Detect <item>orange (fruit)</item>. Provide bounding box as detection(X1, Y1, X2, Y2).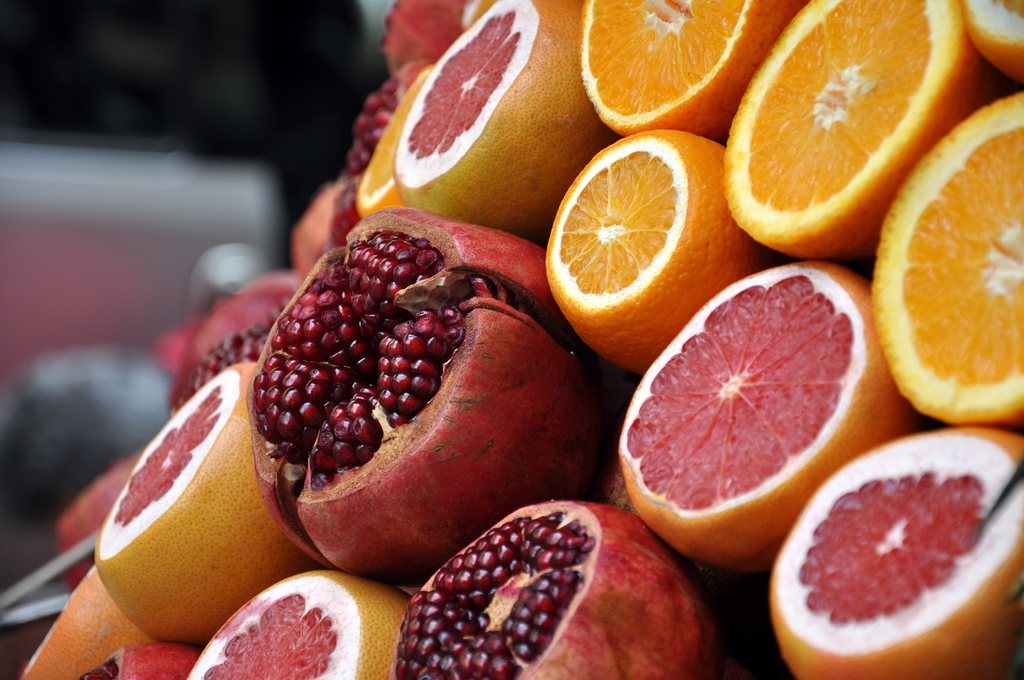
detection(614, 275, 893, 563).
